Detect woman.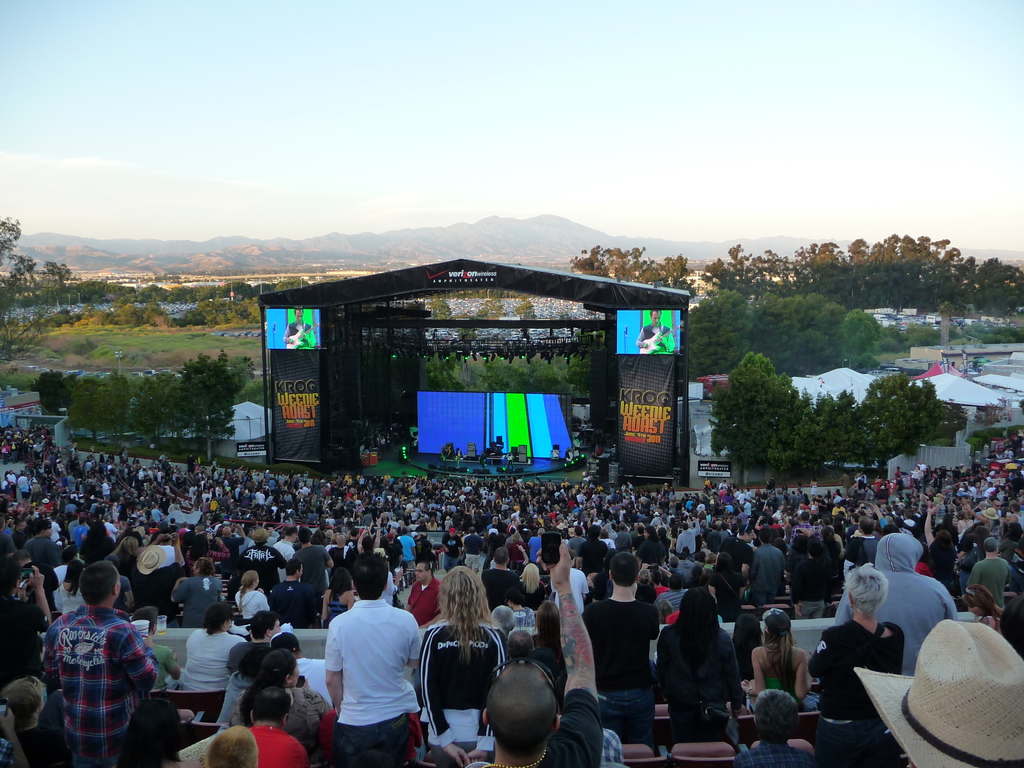
Detected at [x1=236, y1=568, x2=275, y2=620].
